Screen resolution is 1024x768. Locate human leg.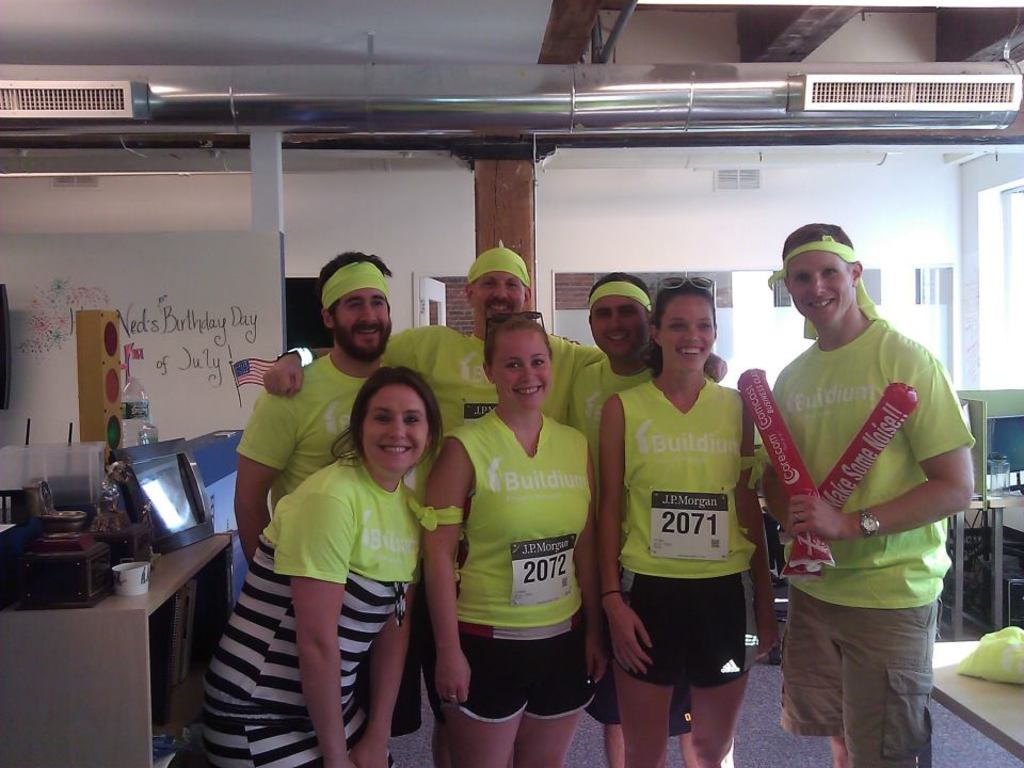
<box>841,595,934,767</box>.
